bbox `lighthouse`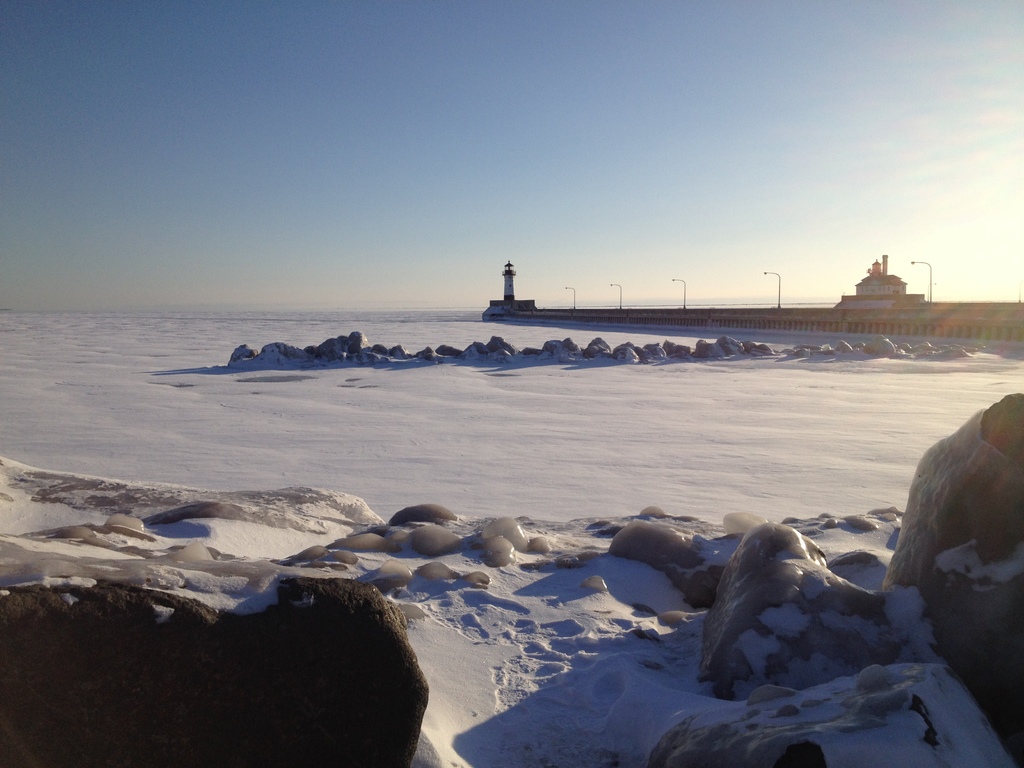
[left=869, top=254, right=883, bottom=275]
